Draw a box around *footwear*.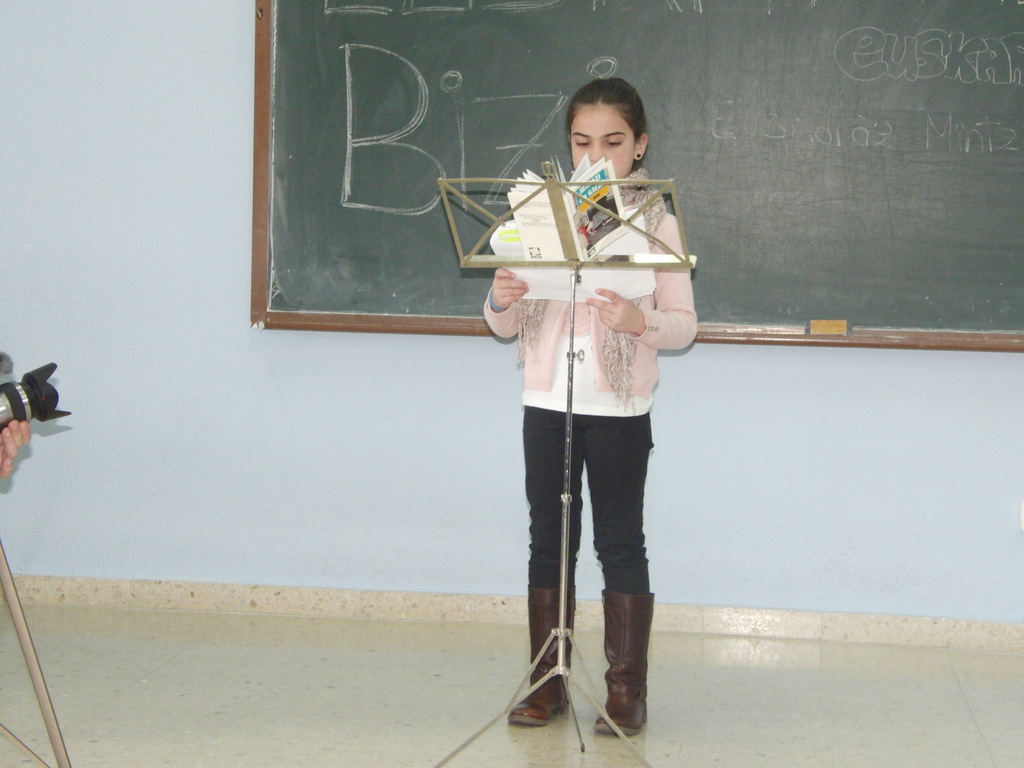
l=591, t=588, r=656, b=741.
